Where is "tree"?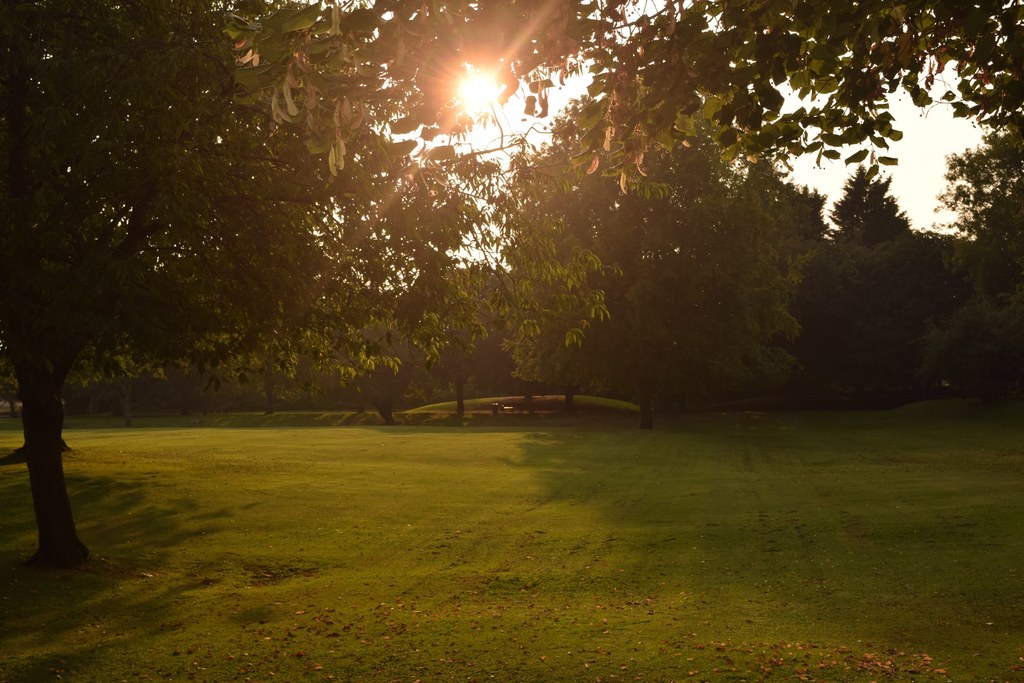
403, 252, 514, 416.
